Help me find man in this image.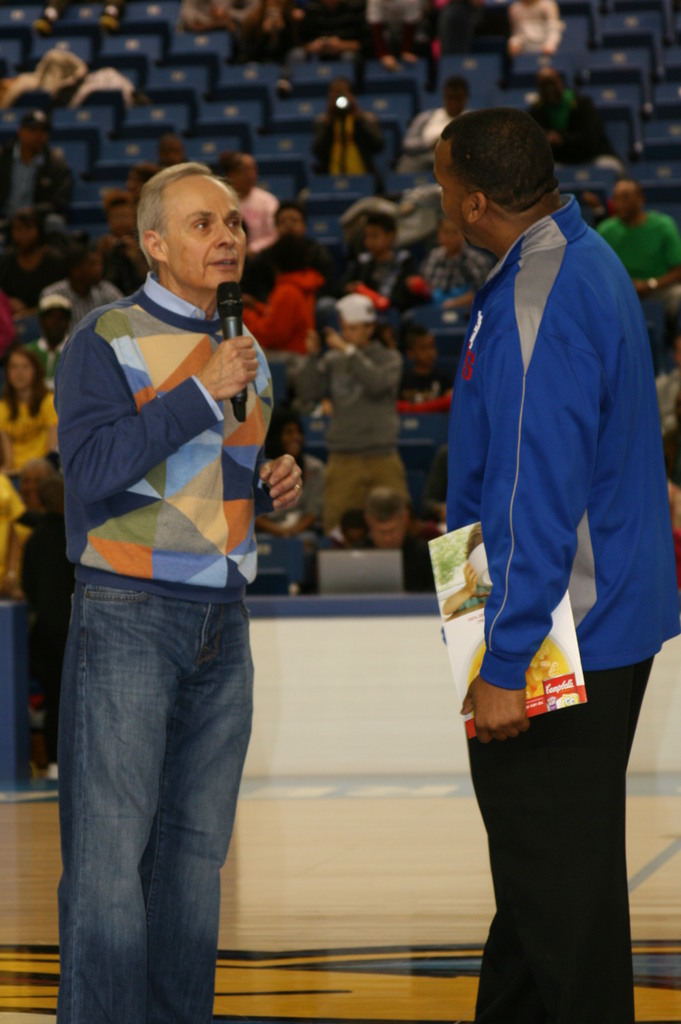
Found it: 266:202:340:276.
